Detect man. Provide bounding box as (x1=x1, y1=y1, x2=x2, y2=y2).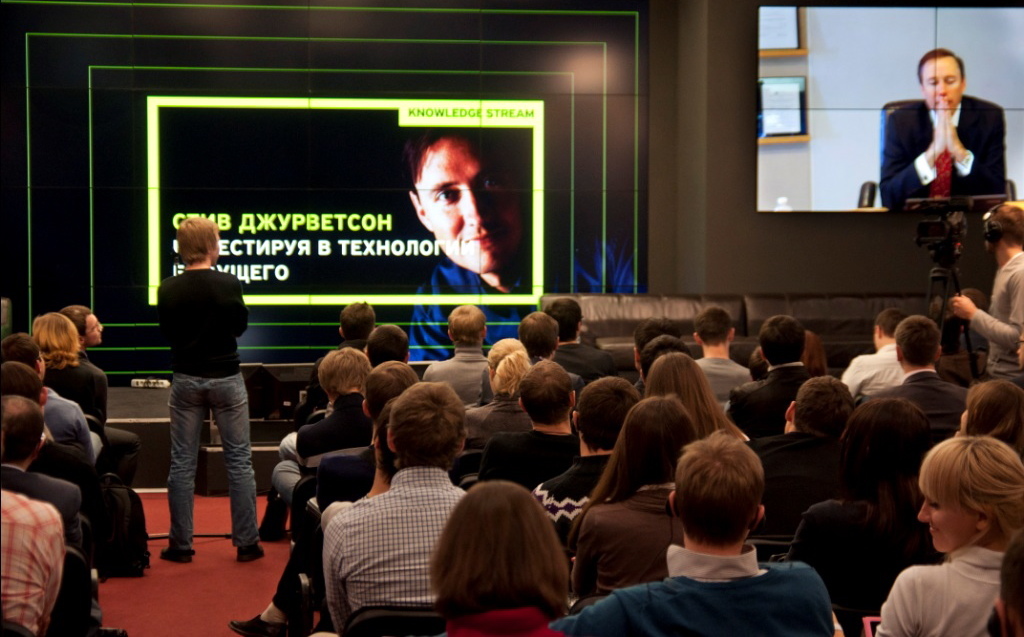
(x1=690, y1=303, x2=760, y2=420).
